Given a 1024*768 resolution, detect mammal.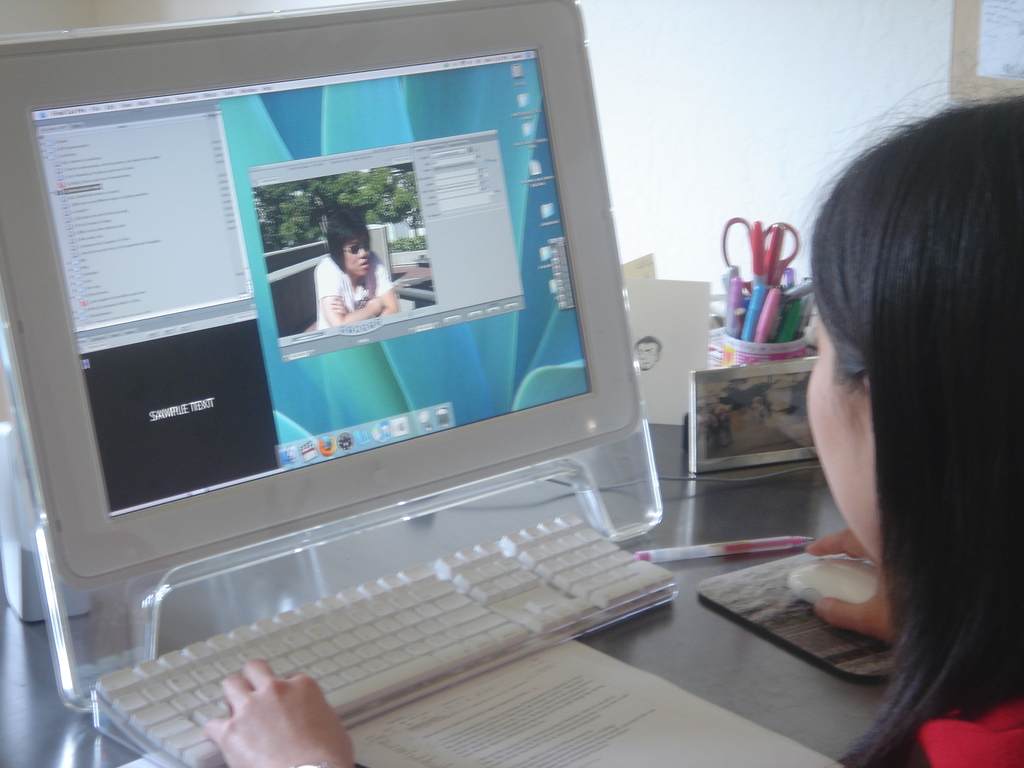
{"x1": 310, "y1": 202, "x2": 397, "y2": 326}.
